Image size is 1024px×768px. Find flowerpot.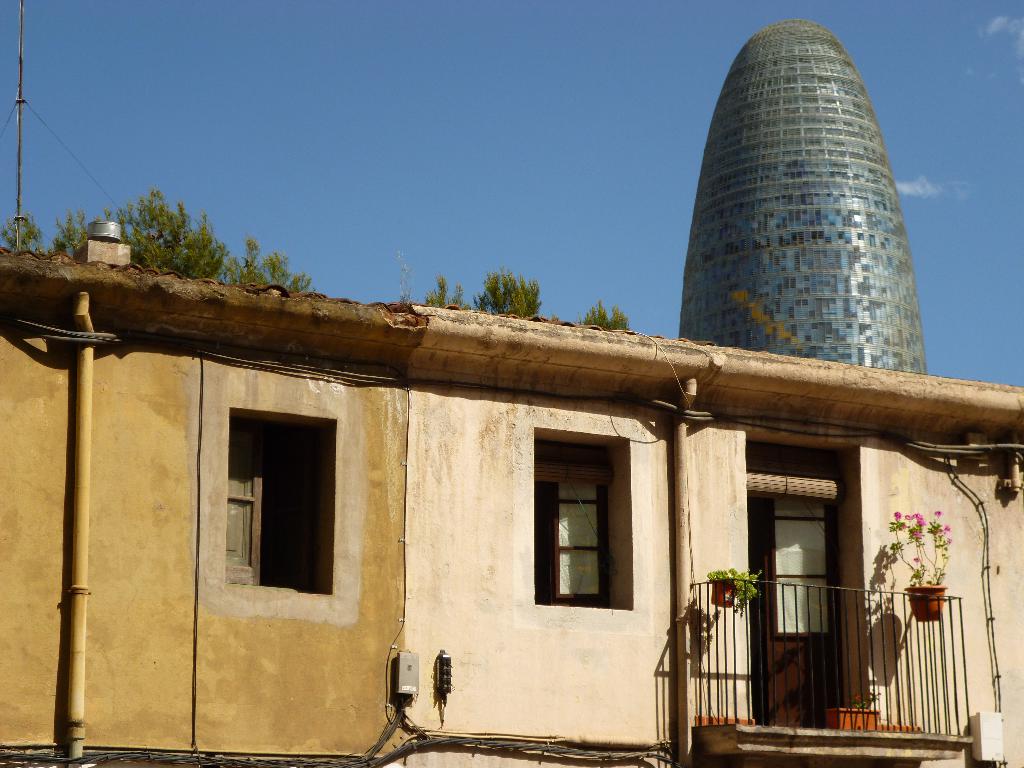
detection(908, 584, 945, 622).
